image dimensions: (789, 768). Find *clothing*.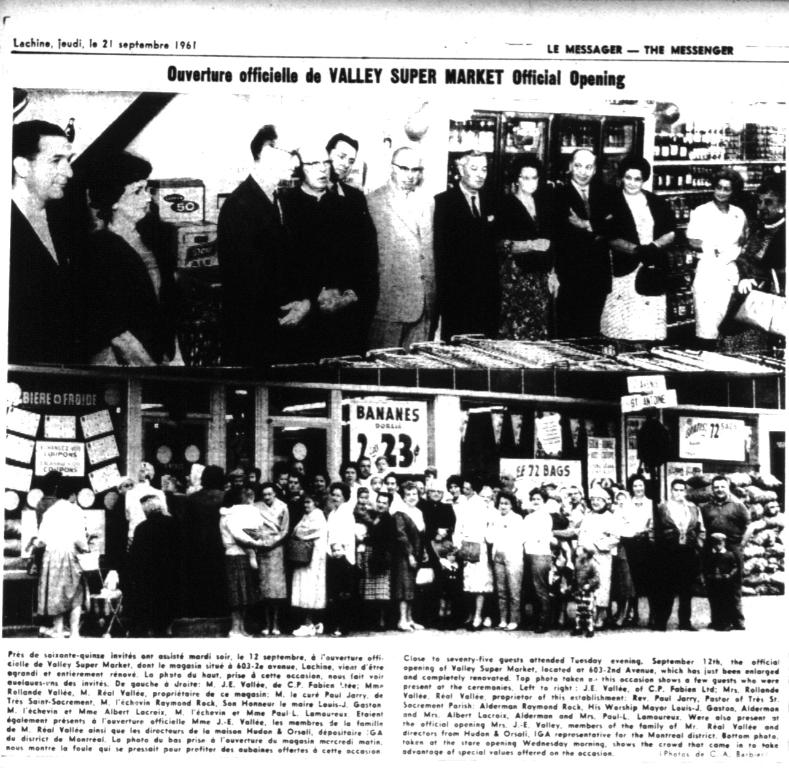
x1=554 y1=179 x2=620 y2=335.
